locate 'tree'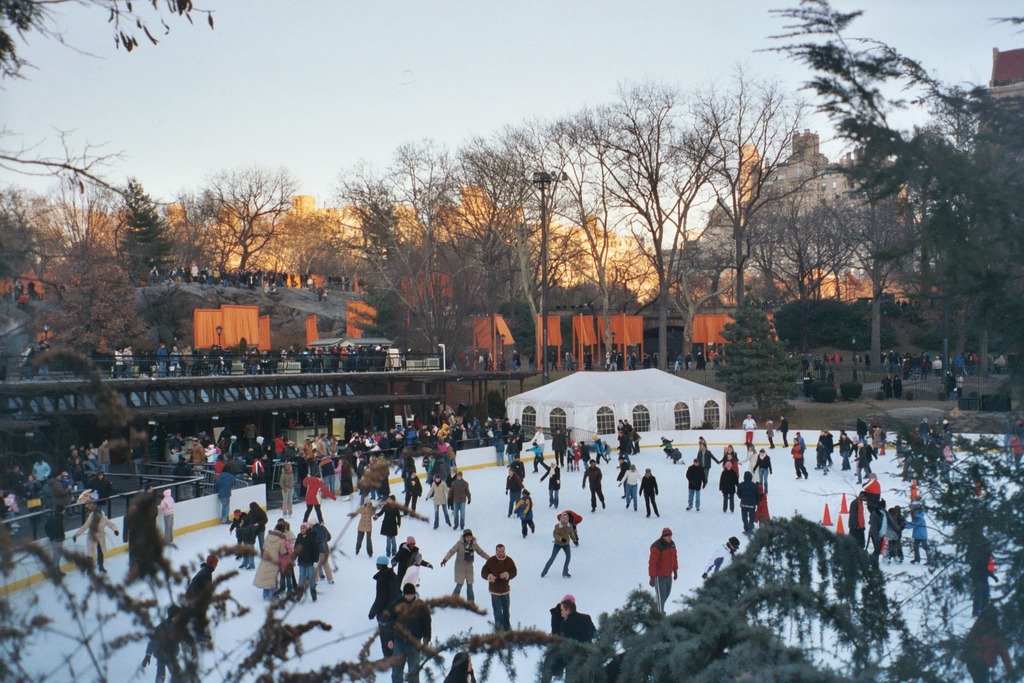
bbox=(537, 395, 1023, 682)
